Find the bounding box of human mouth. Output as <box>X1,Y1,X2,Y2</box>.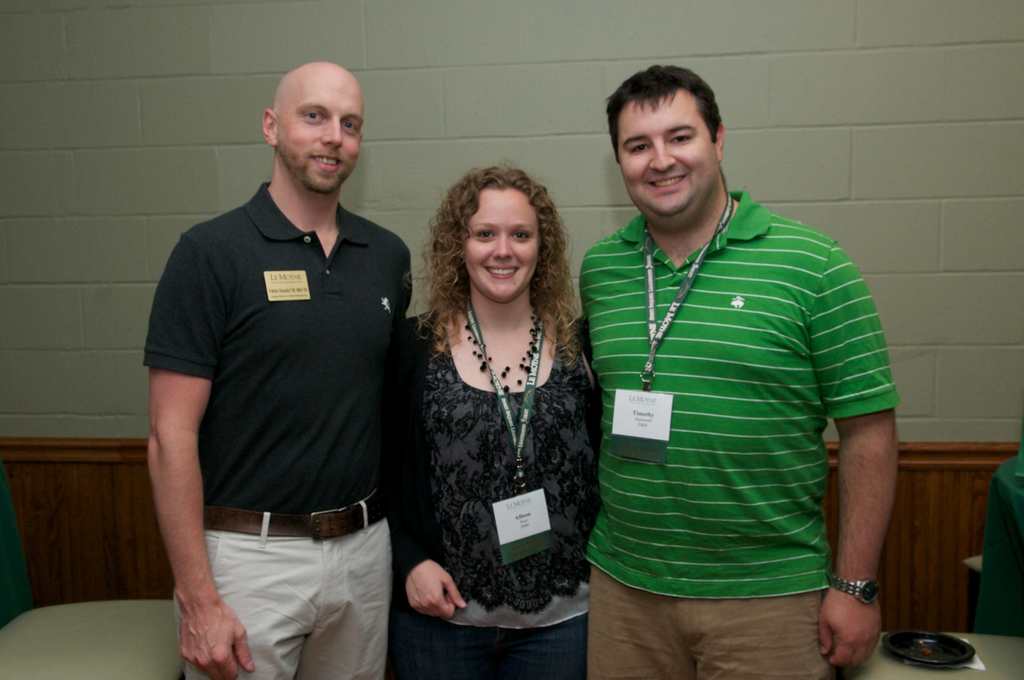
<box>649,174,686,190</box>.
